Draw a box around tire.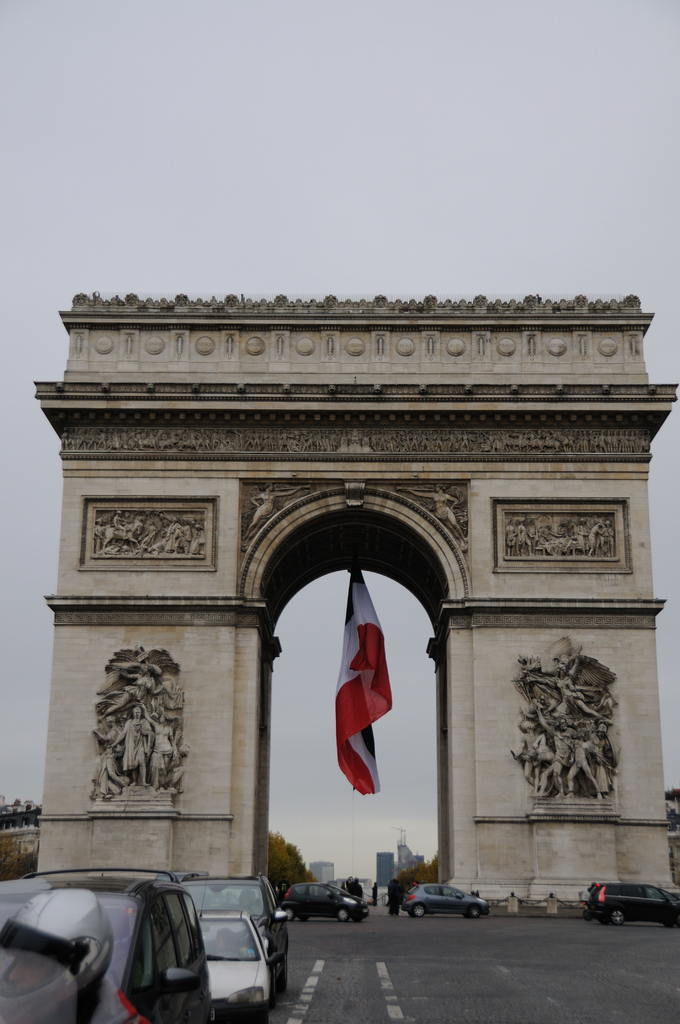
x1=408 y1=904 x2=427 y2=922.
